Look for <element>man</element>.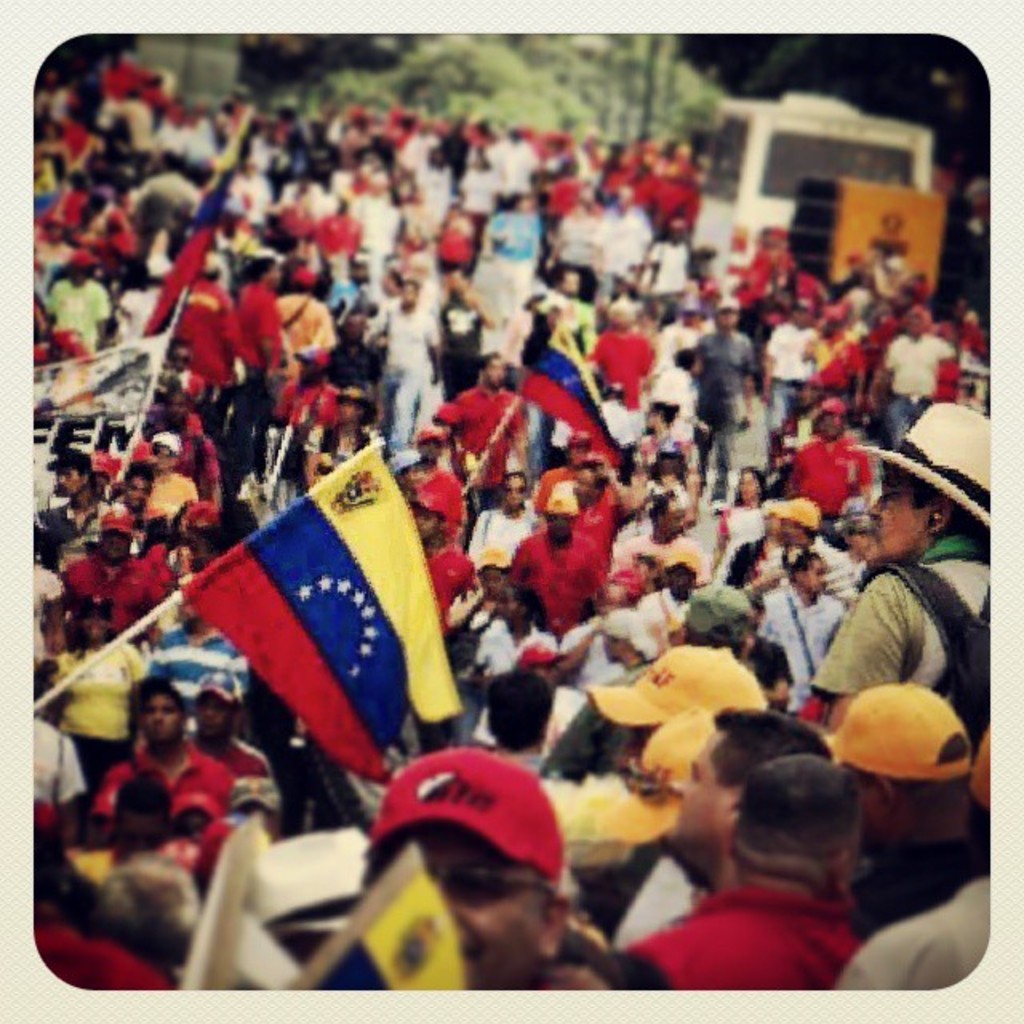
Found: BBox(443, 358, 526, 491).
